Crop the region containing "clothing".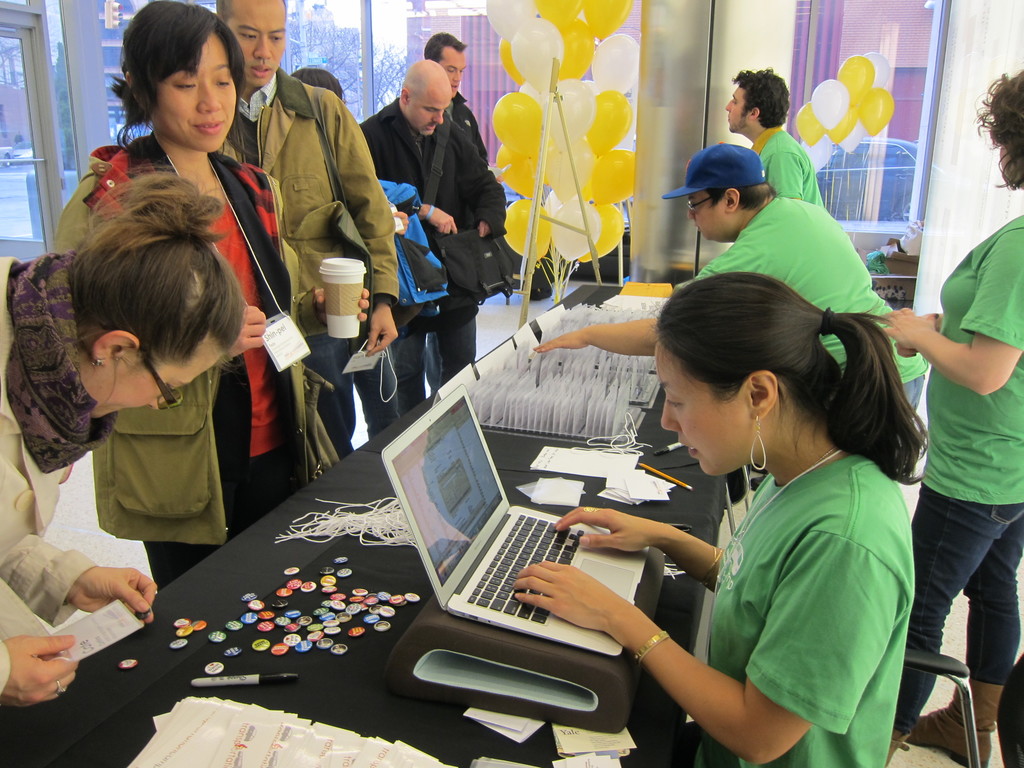
Crop region: [893, 212, 1023, 733].
